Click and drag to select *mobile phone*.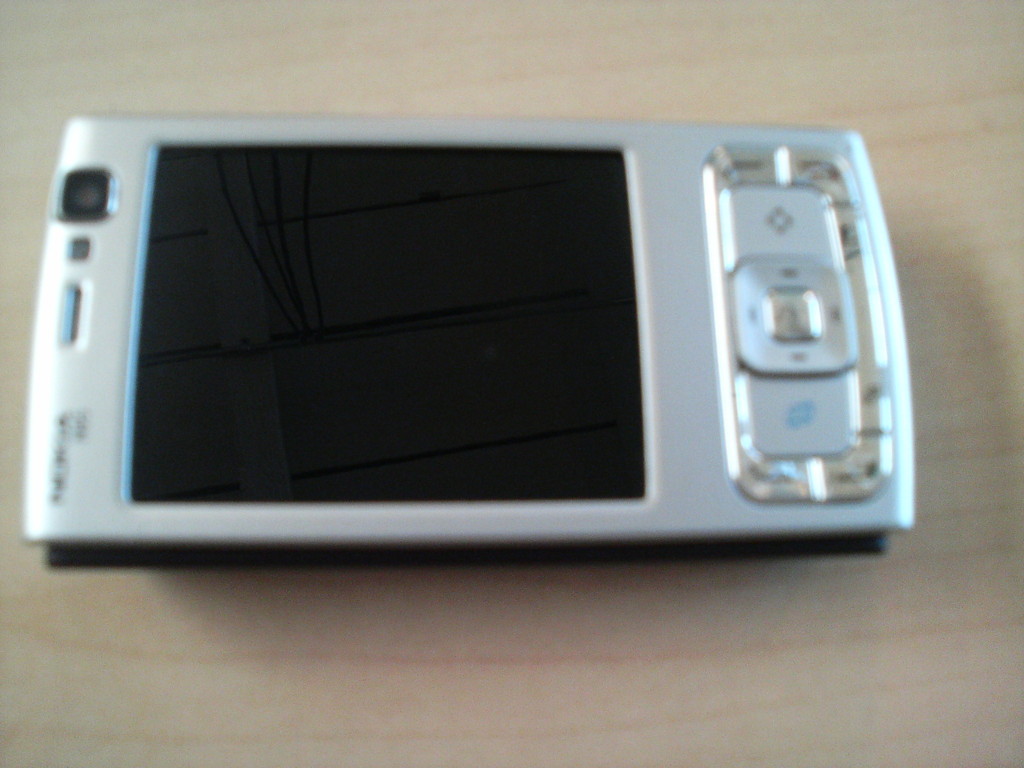
Selection: detection(24, 106, 906, 540).
